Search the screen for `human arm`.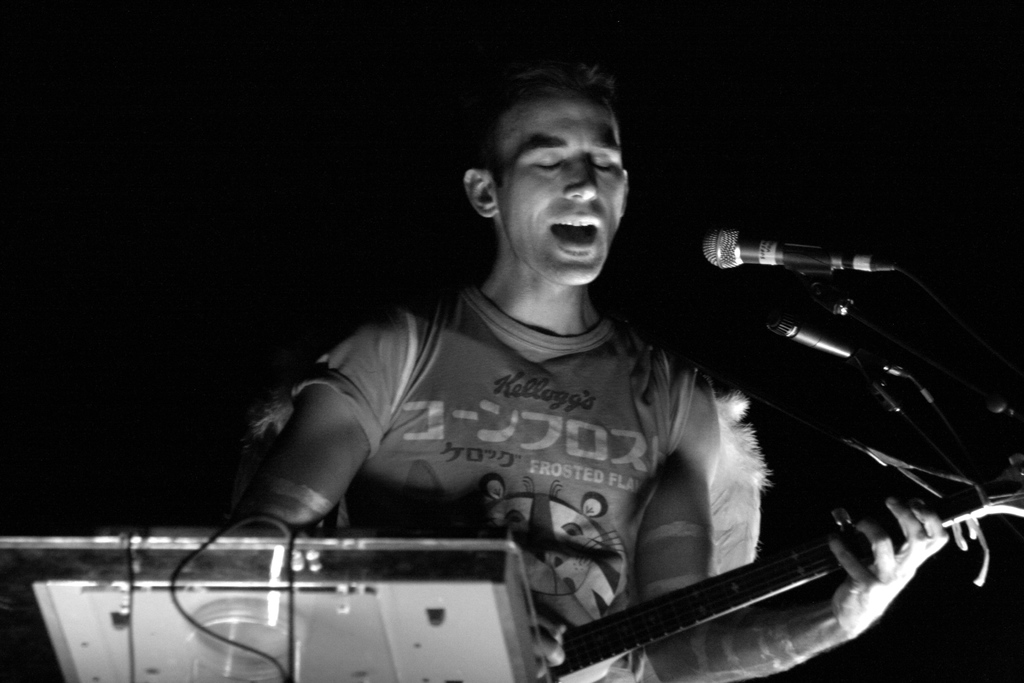
Found at box=[615, 373, 946, 682].
